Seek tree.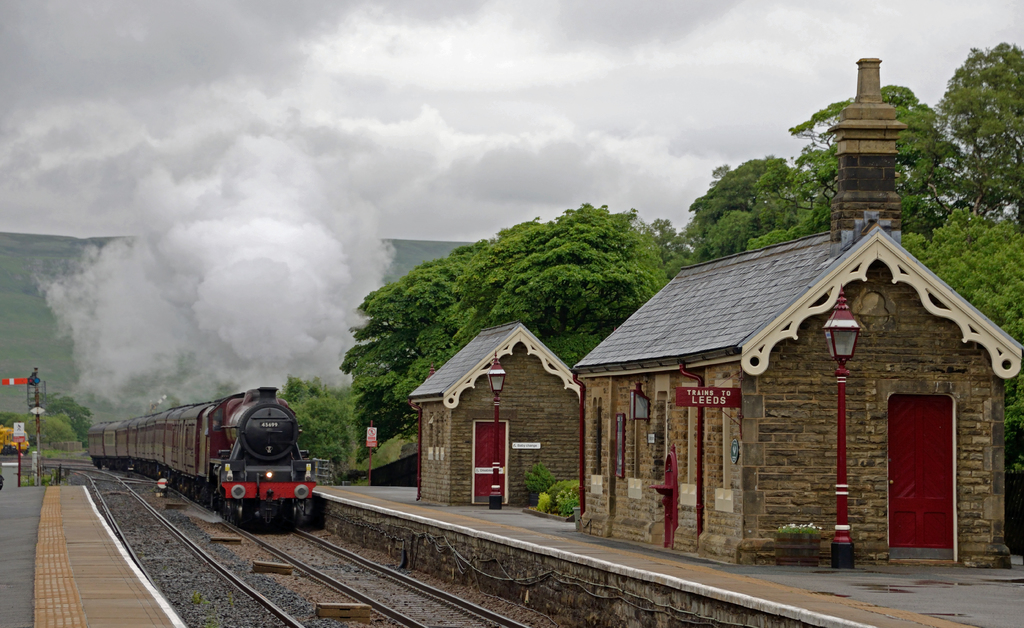
775, 81, 954, 247.
